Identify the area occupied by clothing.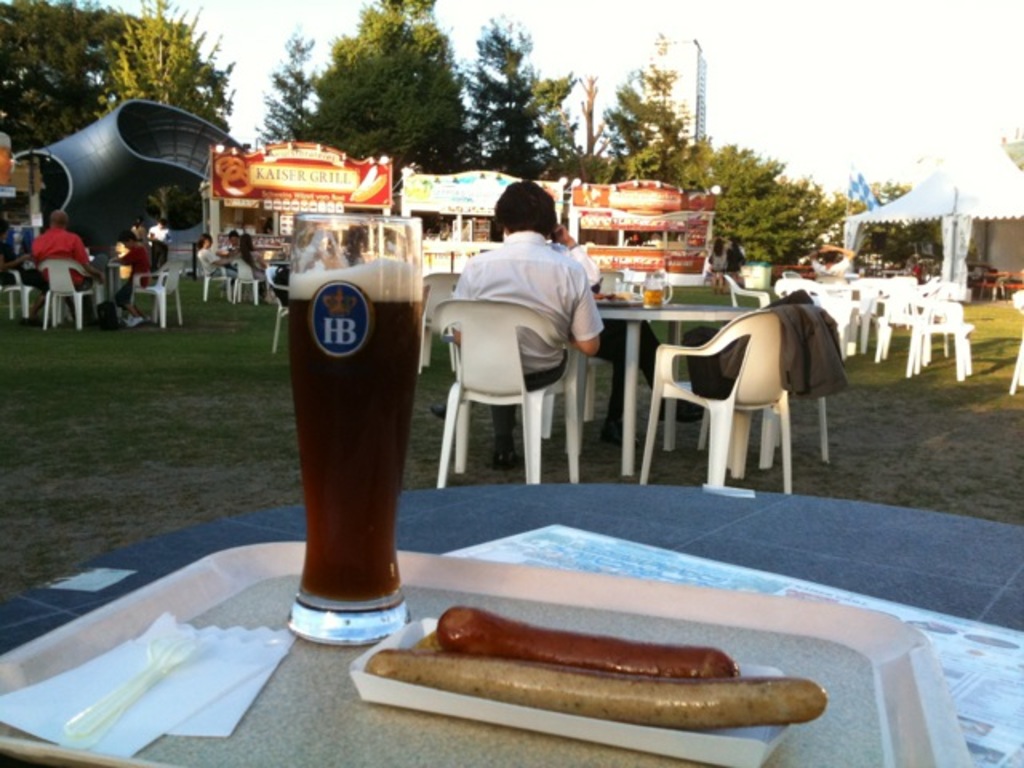
Area: (230,245,237,259).
